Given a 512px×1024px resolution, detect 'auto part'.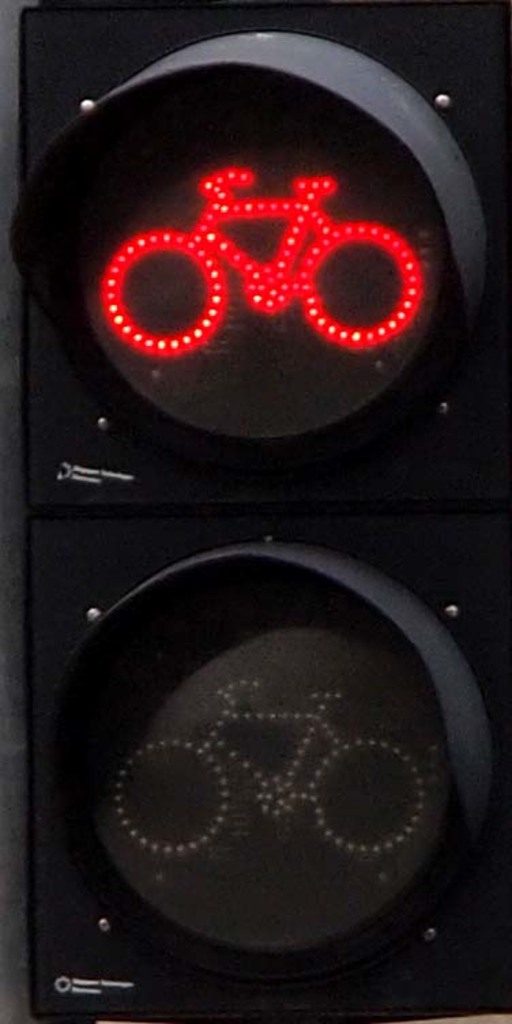
82/54/449/421.
